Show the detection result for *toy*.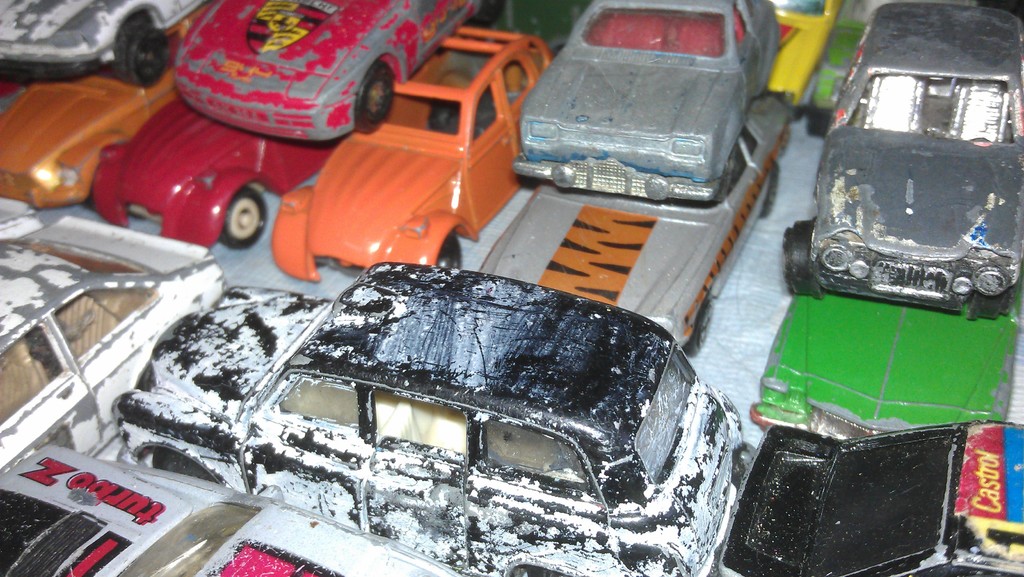
113 249 744 576.
